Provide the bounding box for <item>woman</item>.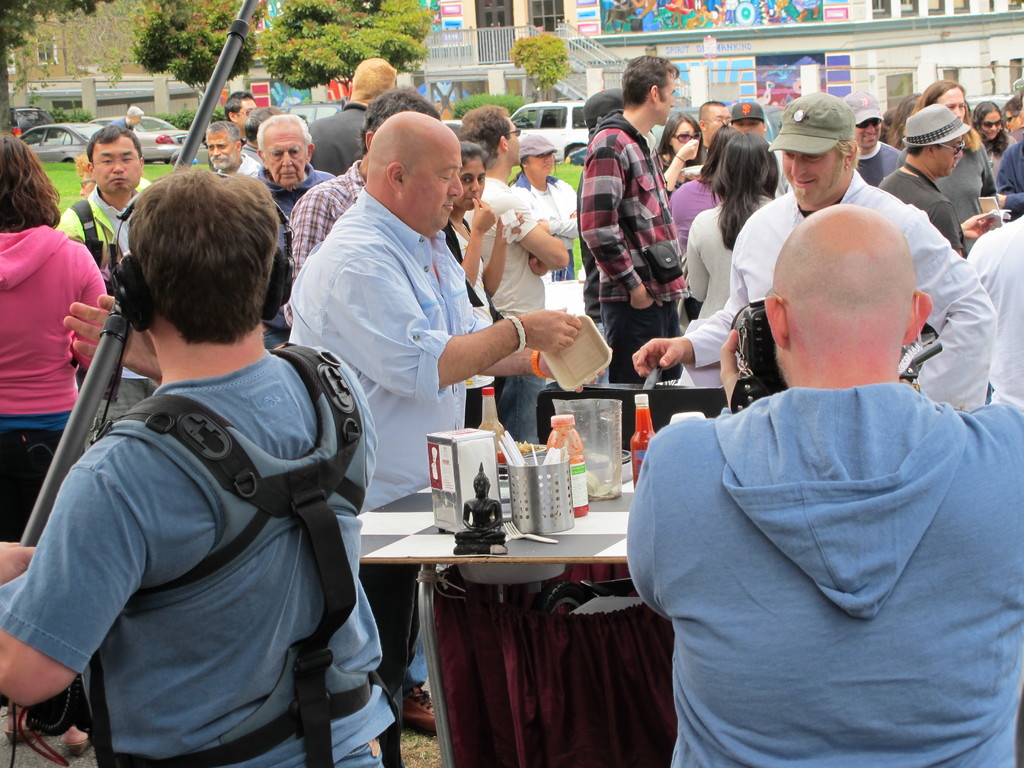
bbox=(0, 130, 105, 536).
